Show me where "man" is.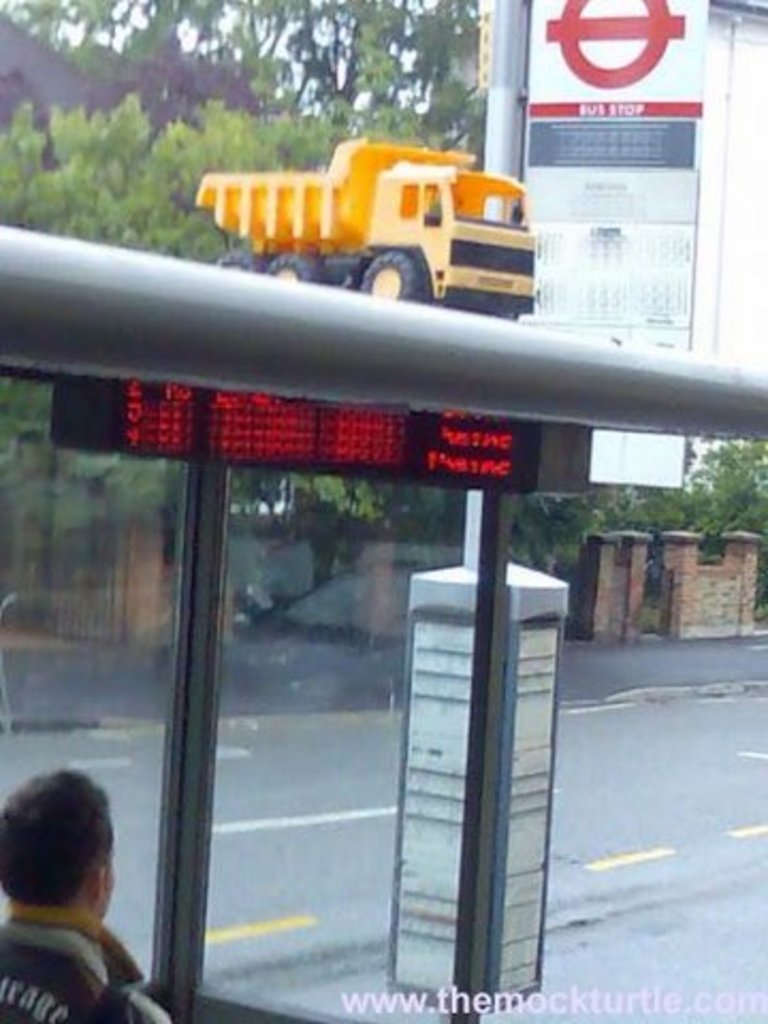
"man" is at [left=0, top=766, right=154, bottom=1011].
